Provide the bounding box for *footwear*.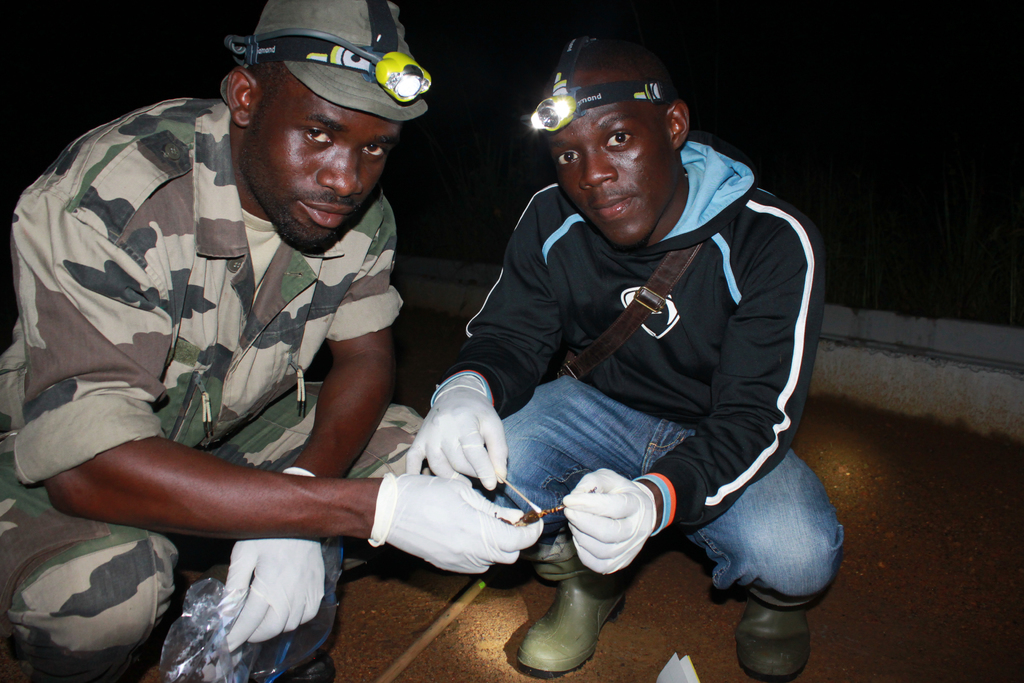
(512,543,648,677).
